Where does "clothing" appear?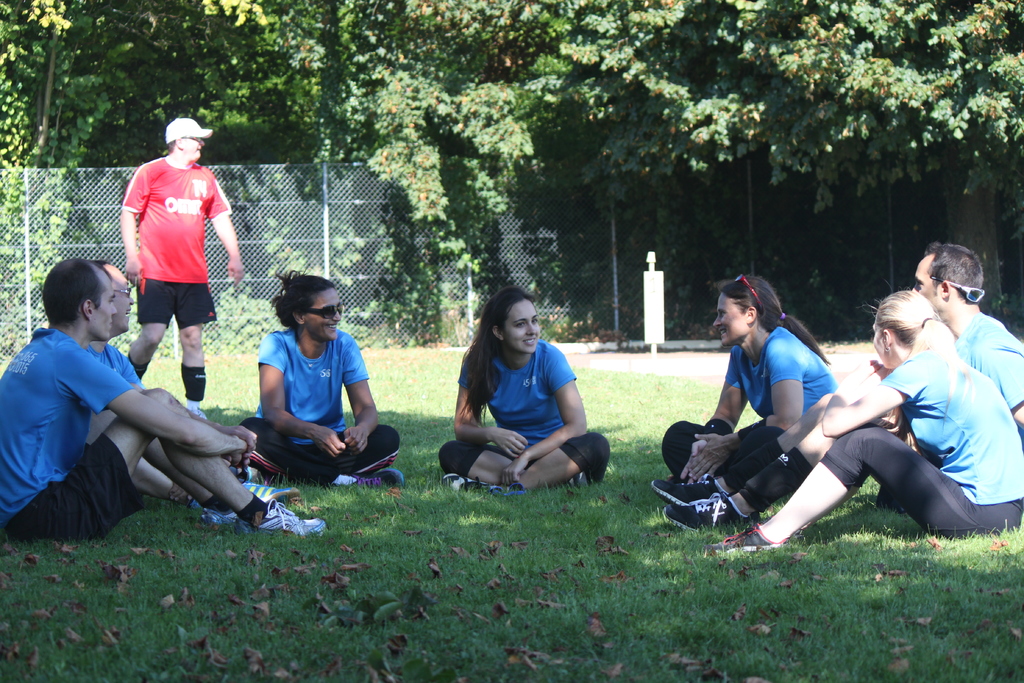
Appears at box(658, 419, 792, 484).
